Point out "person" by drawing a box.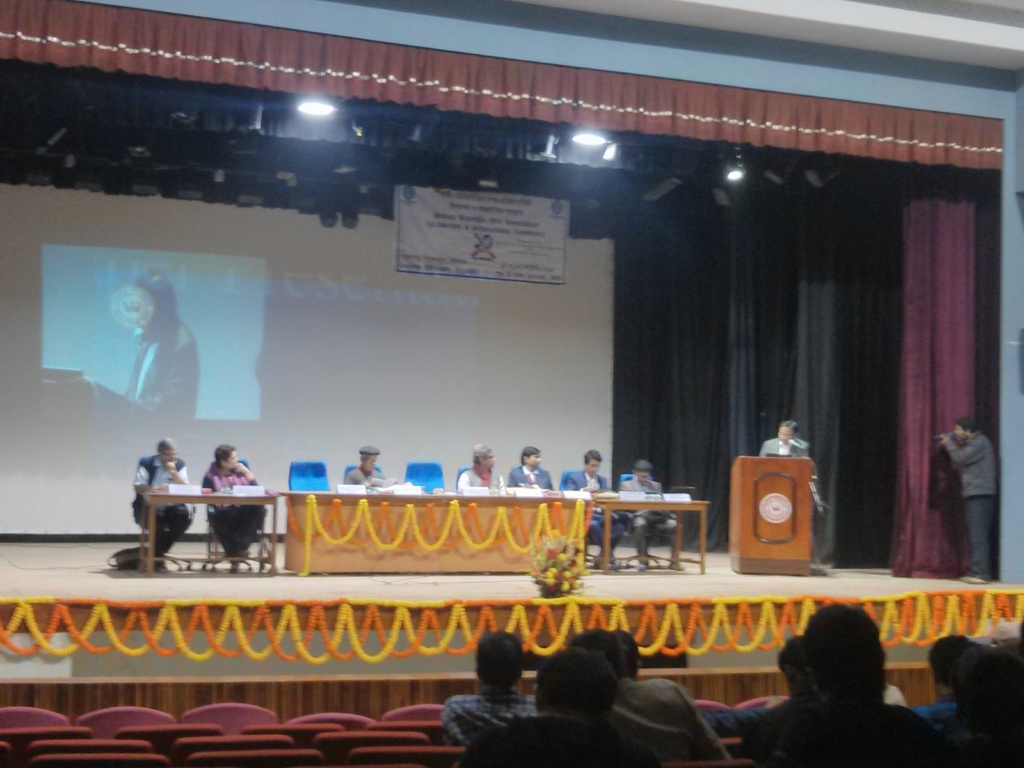
bbox=(576, 619, 722, 764).
